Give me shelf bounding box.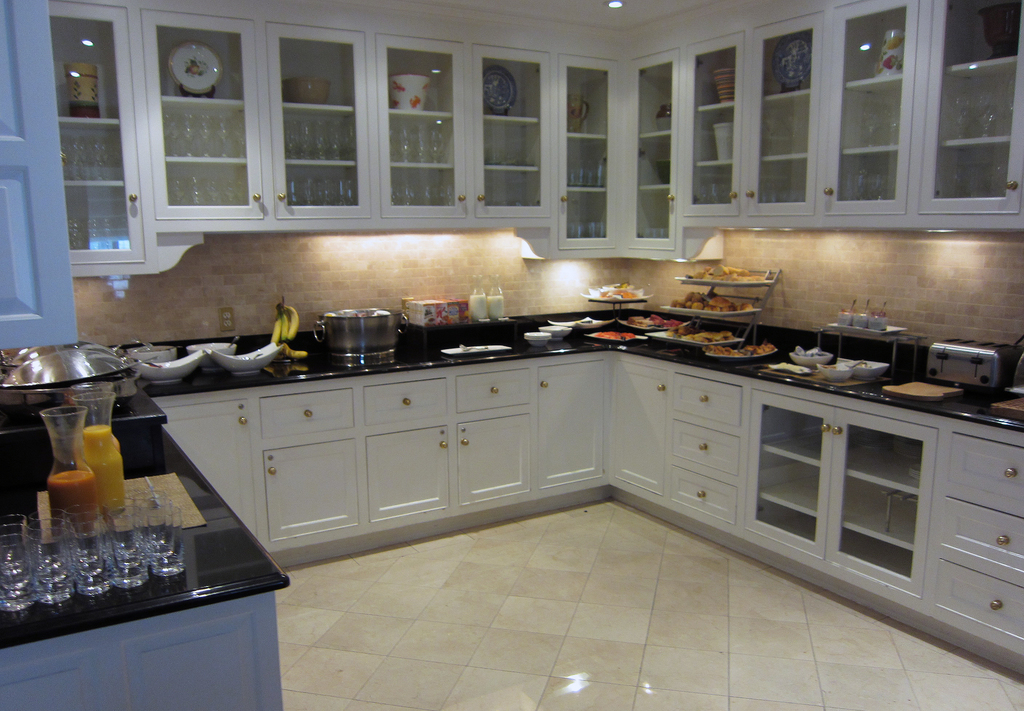
689,115,748,168.
